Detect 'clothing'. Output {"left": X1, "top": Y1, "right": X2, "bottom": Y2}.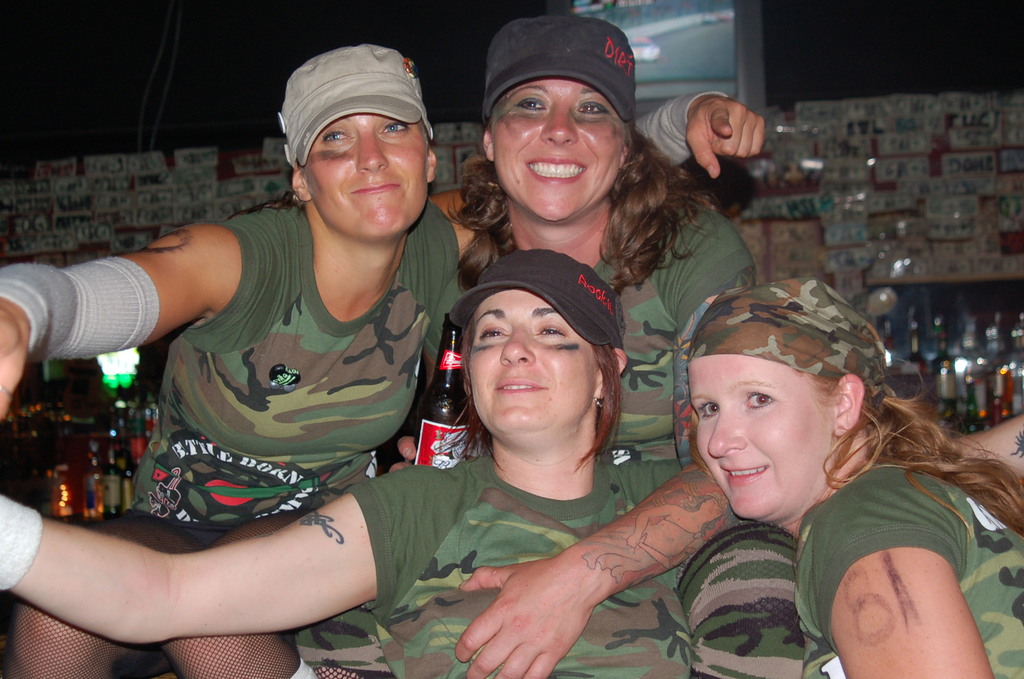
{"left": 796, "top": 462, "right": 1023, "bottom": 678}.
